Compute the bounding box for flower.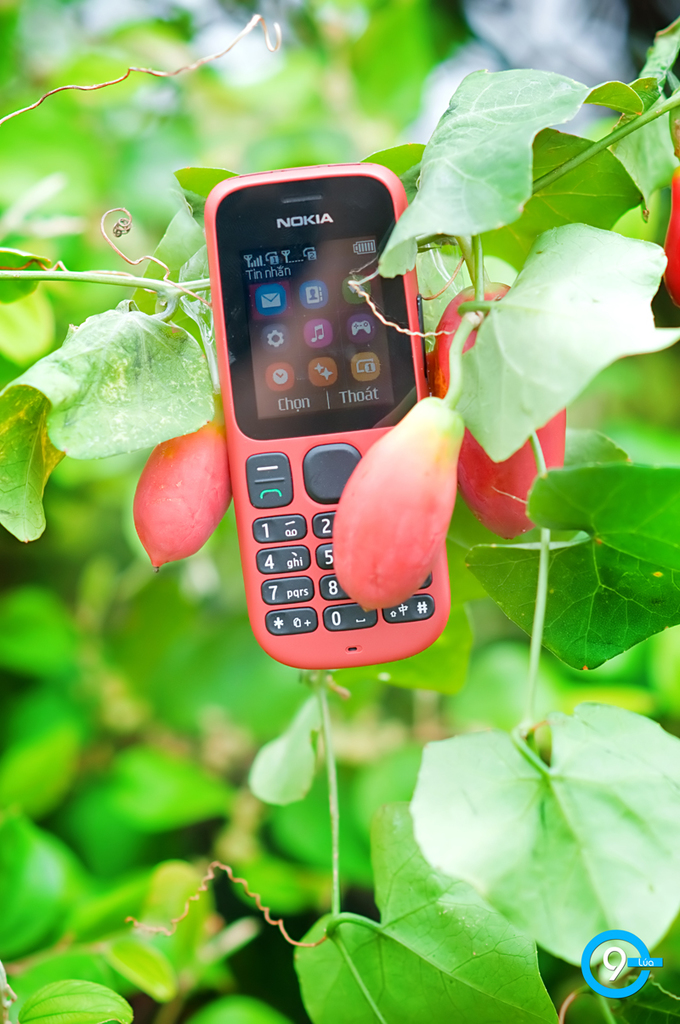
(428,268,567,543).
